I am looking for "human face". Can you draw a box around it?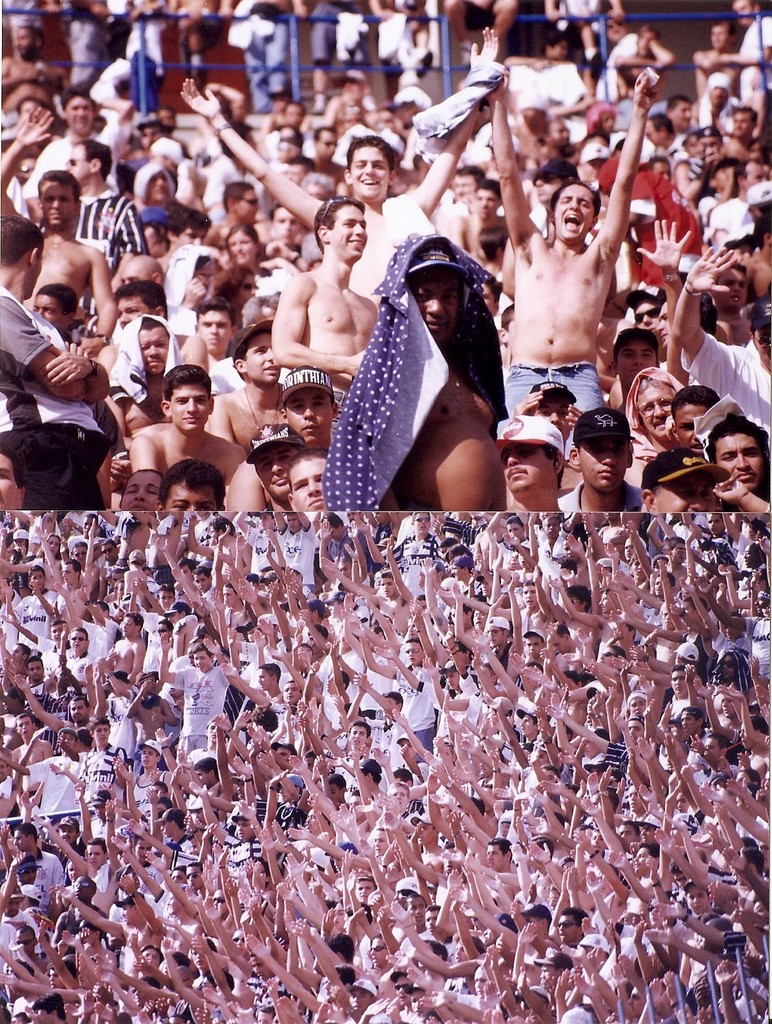
Sure, the bounding box is BBox(242, 341, 282, 381).
